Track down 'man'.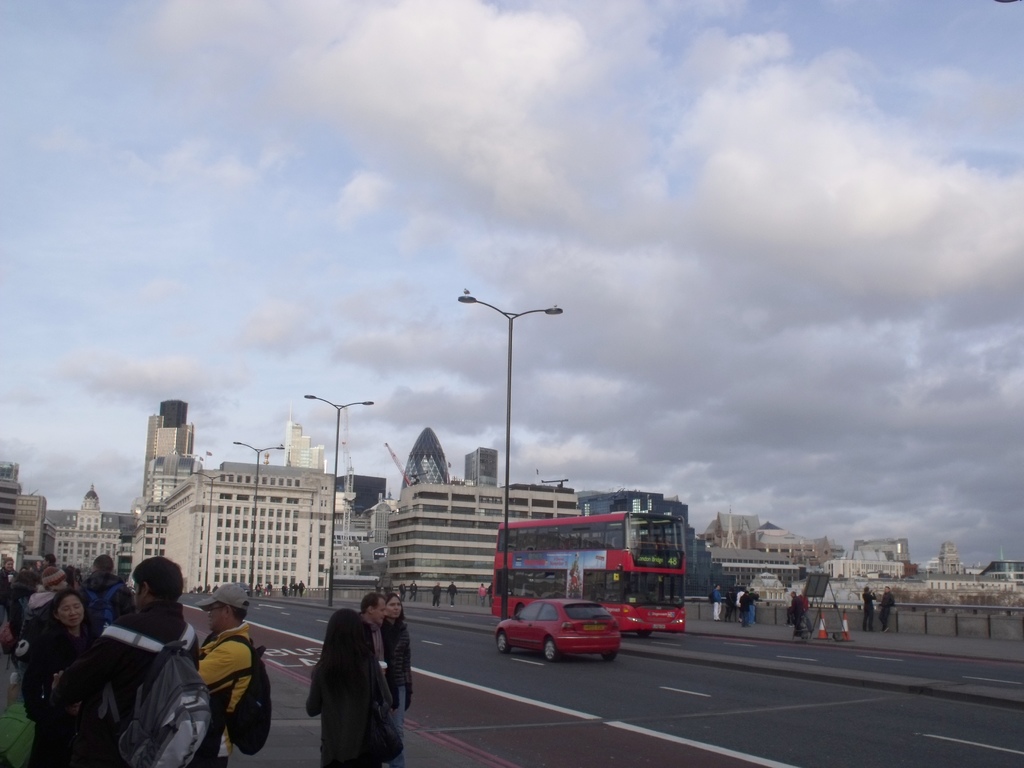
Tracked to 430 579 442 607.
